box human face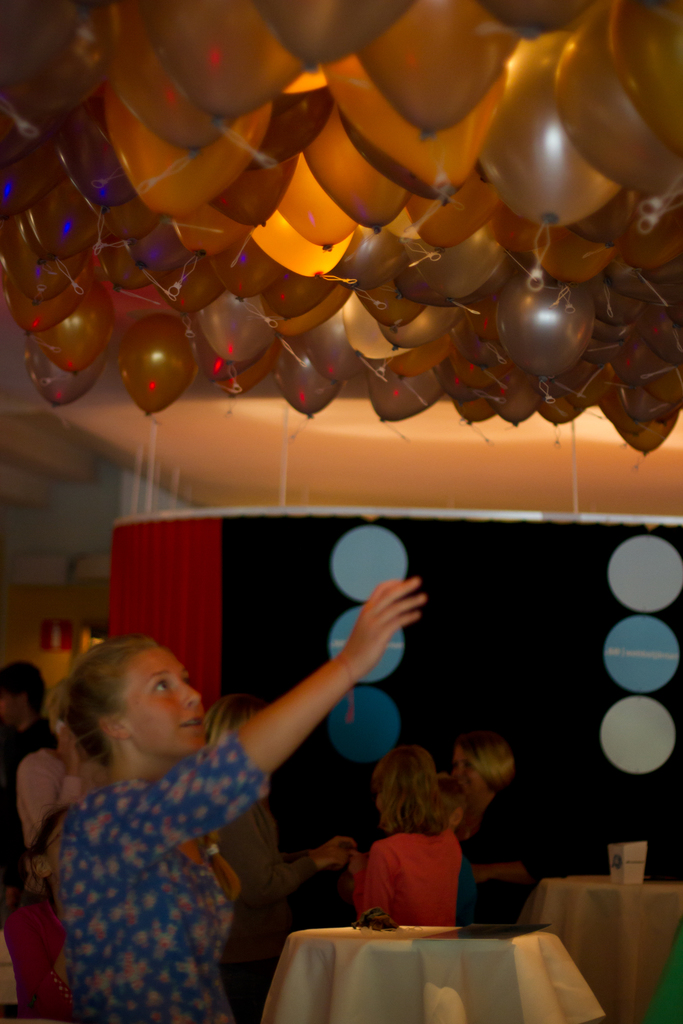
Rect(2, 691, 17, 724)
